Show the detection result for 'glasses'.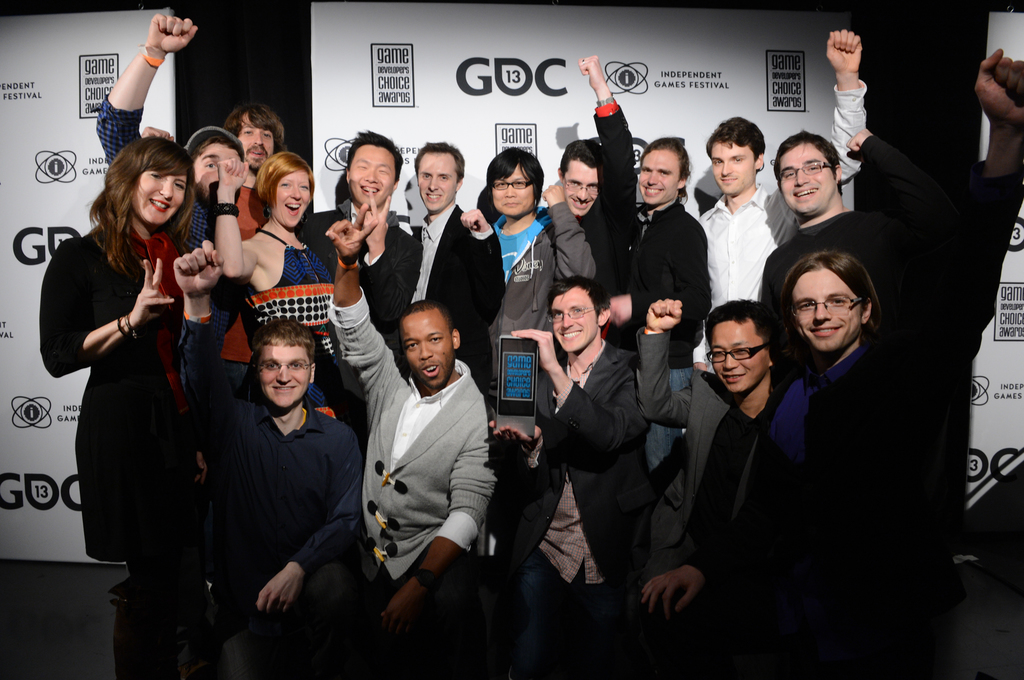
544:304:598:324.
